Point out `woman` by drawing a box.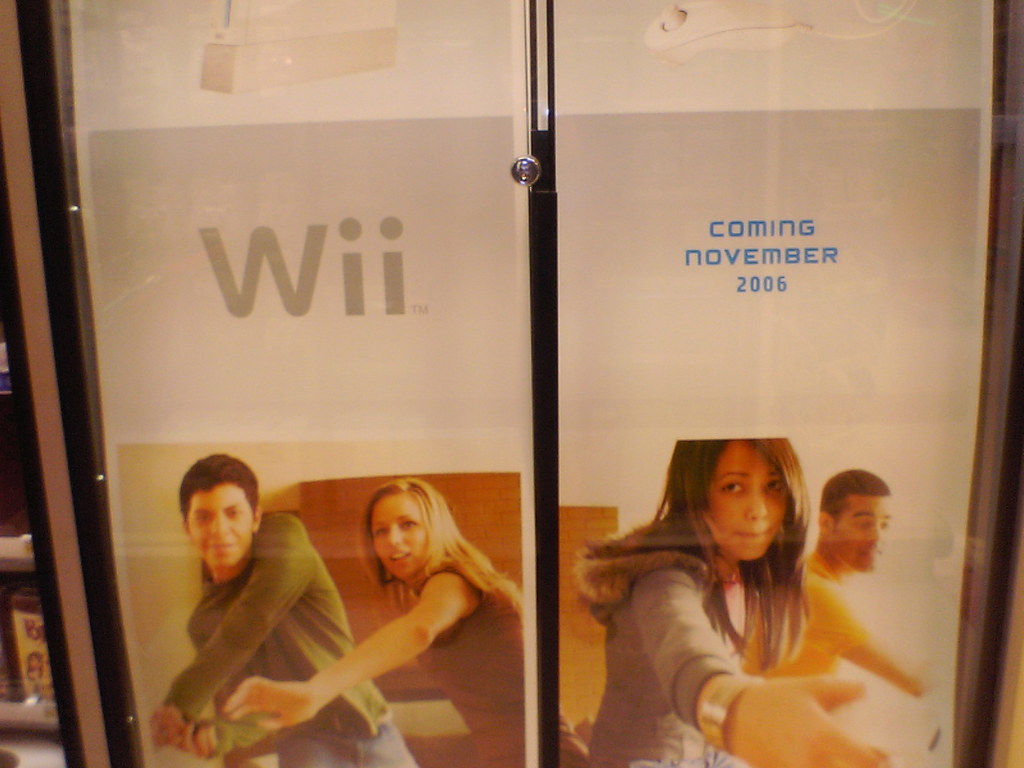
<box>575,428,899,751</box>.
